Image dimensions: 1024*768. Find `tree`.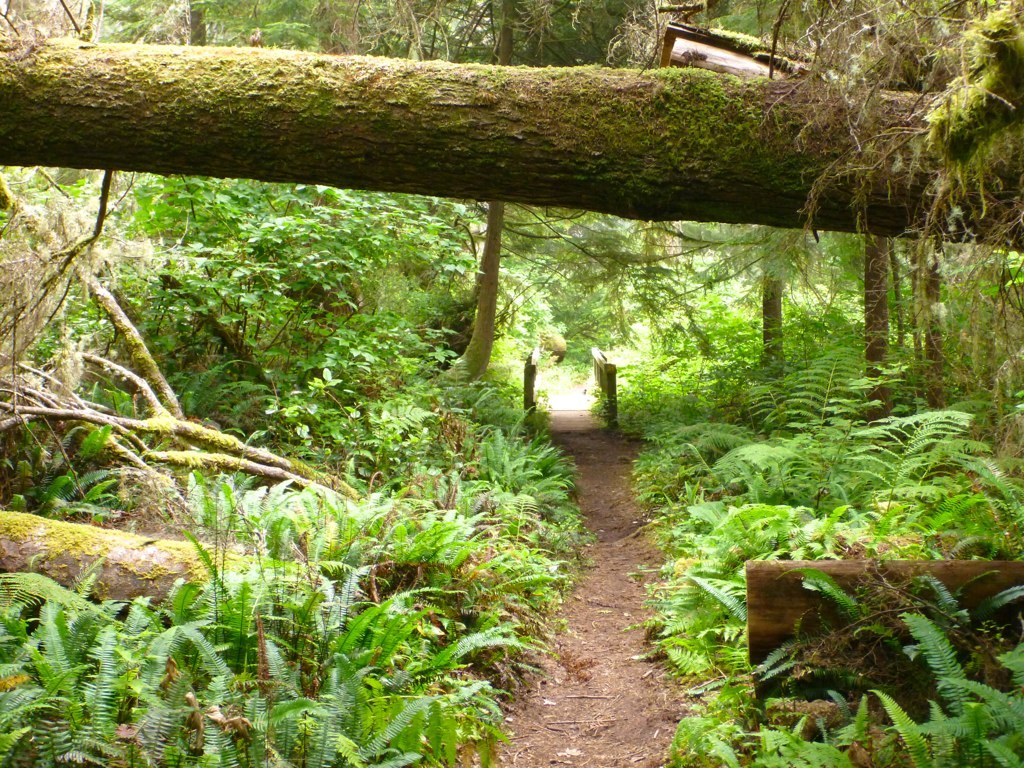
[left=0, top=0, right=970, bottom=629].
